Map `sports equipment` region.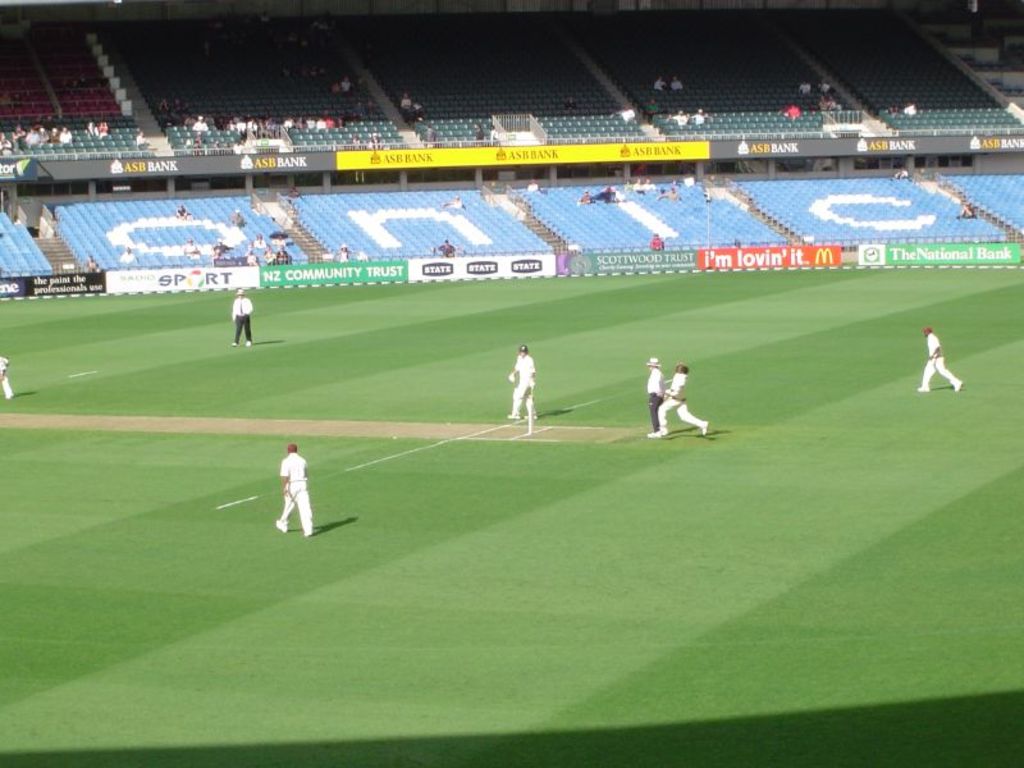
Mapped to l=275, t=521, r=288, b=535.
